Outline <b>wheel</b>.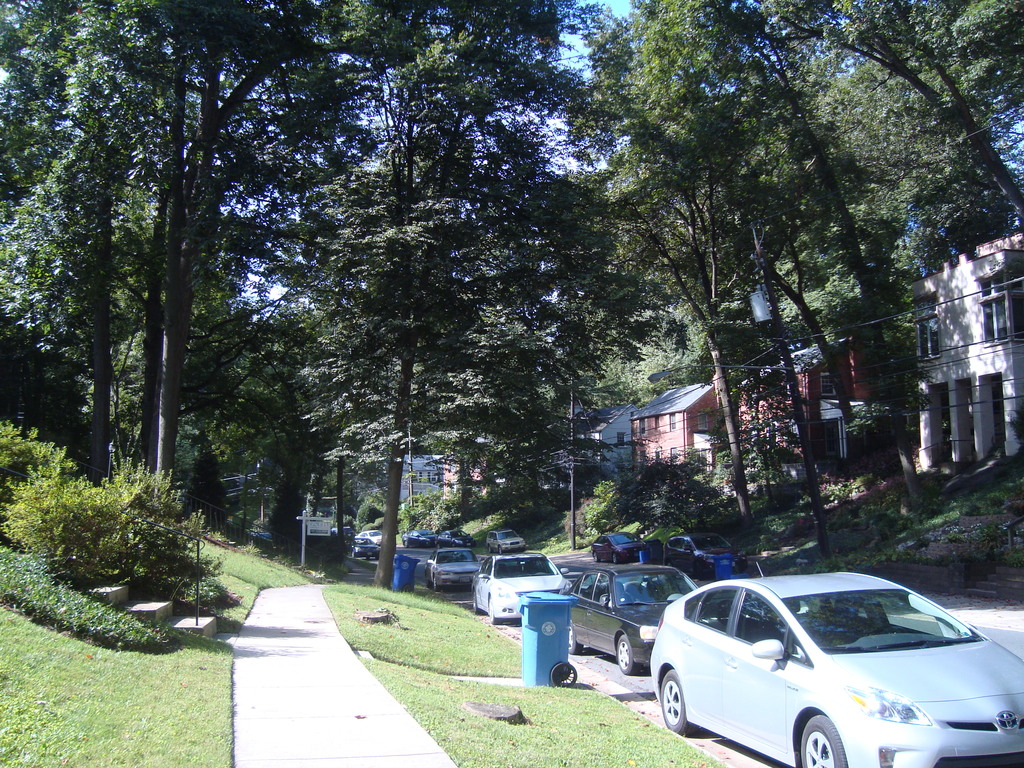
Outline: 607, 553, 623, 564.
